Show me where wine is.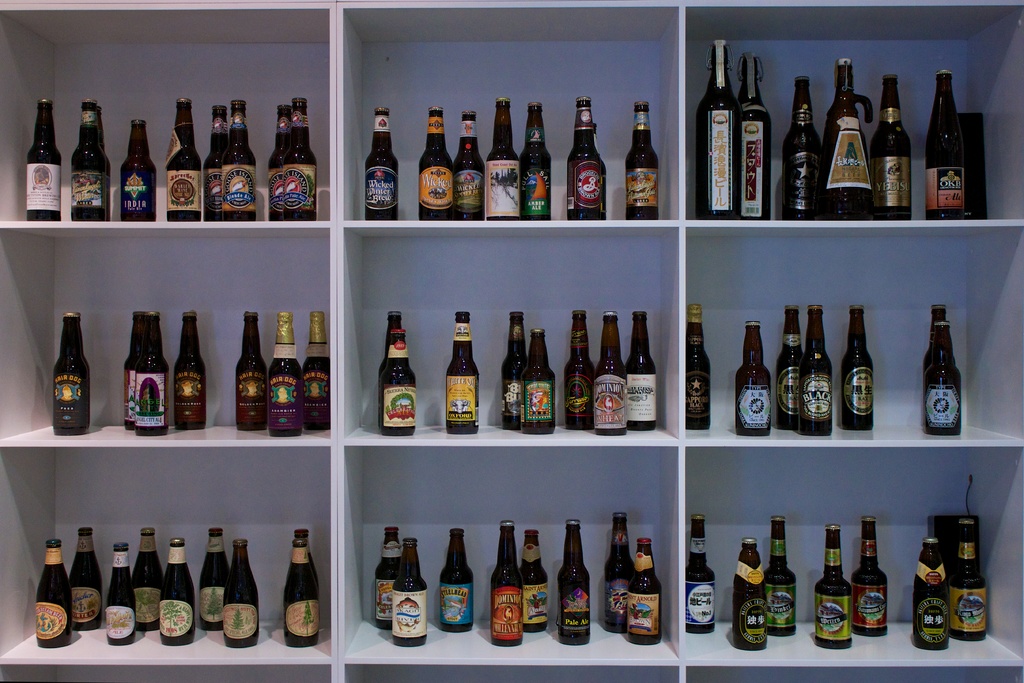
wine is at l=624, t=95, r=661, b=219.
